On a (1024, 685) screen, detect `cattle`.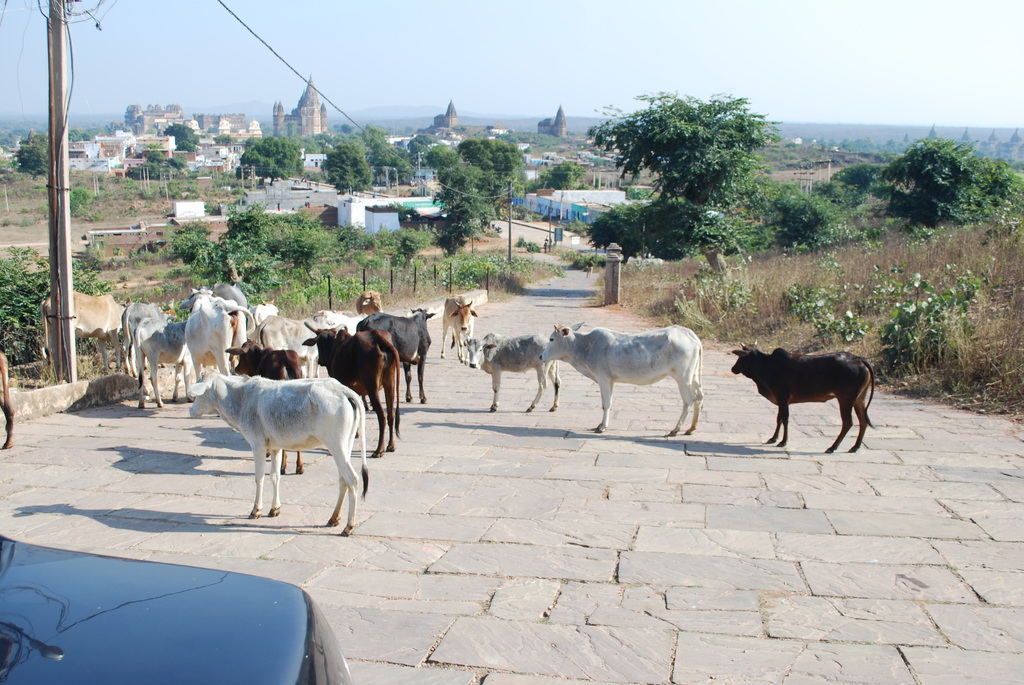
(129, 317, 191, 409).
